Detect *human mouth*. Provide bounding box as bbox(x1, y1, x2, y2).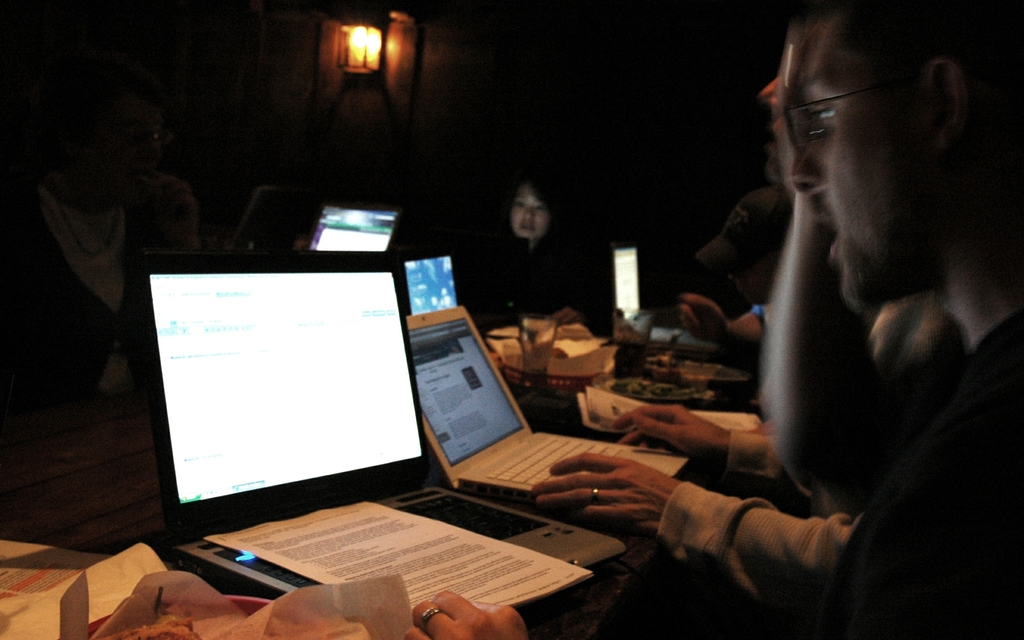
bbox(519, 223, 535, 234).
